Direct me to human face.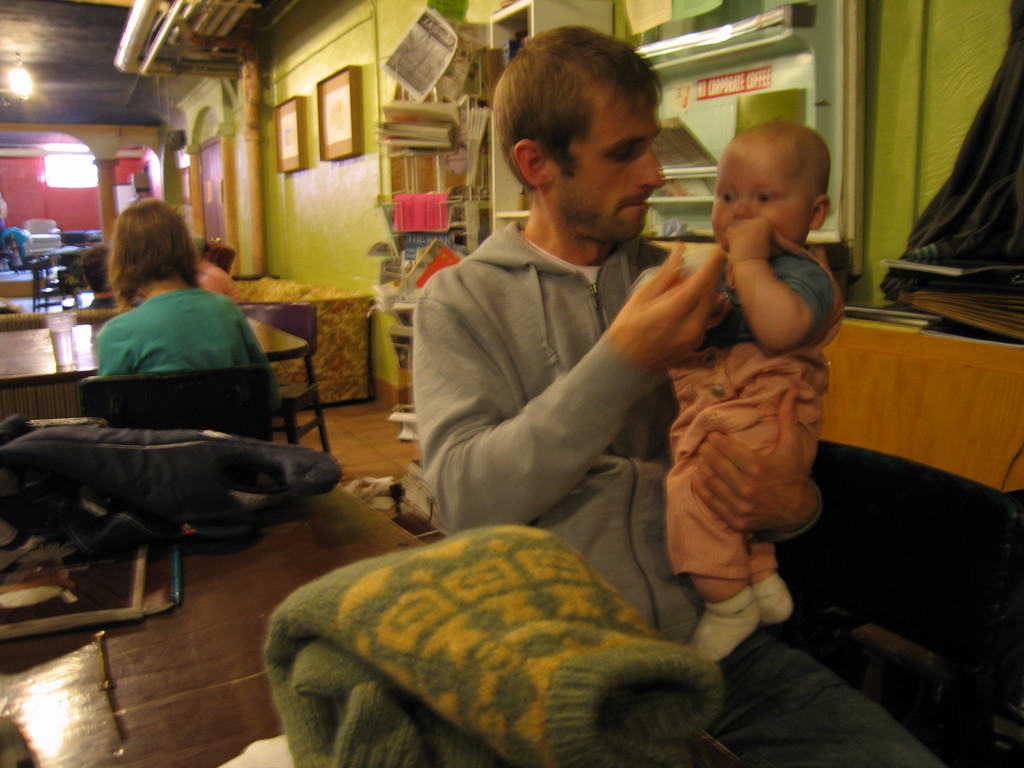
Direction: bbox(715, 129, 812, 249).
